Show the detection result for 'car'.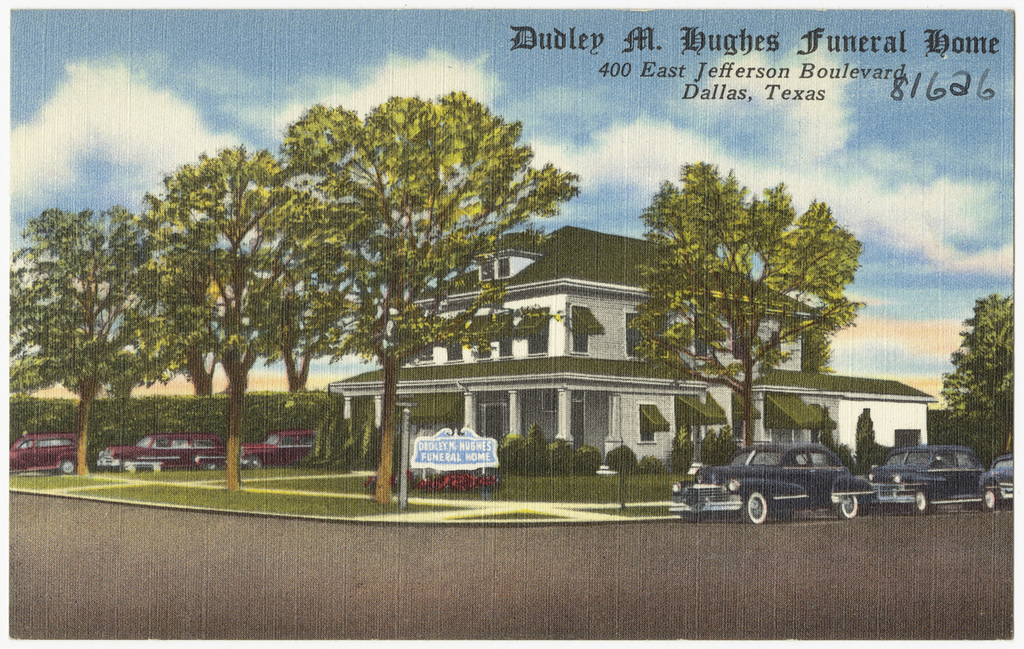
l=664, t=441, r=894, b=521.
